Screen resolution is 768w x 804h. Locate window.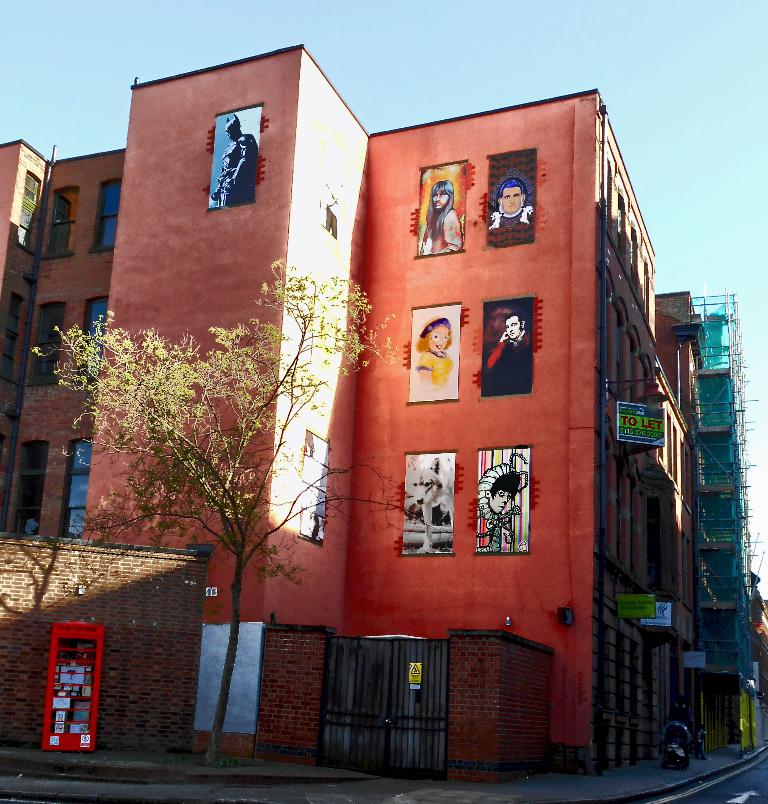
<region>81, 296, 106, 392</region>.
